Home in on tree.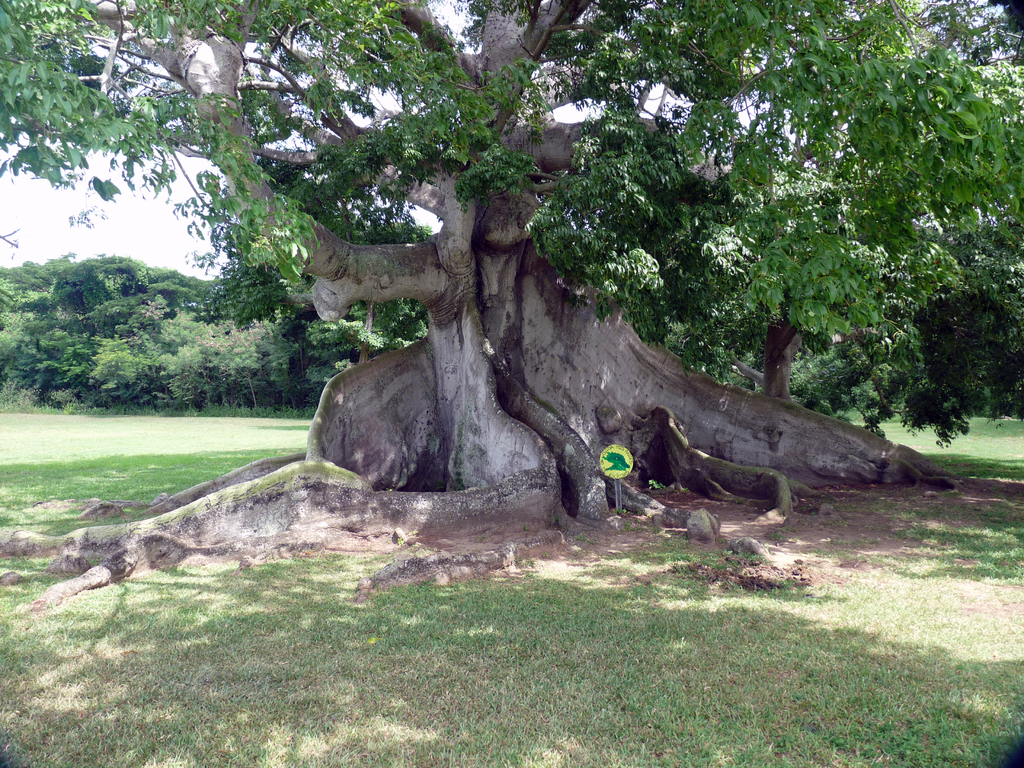
Homed in at crop(0, 244, 402, 434).
